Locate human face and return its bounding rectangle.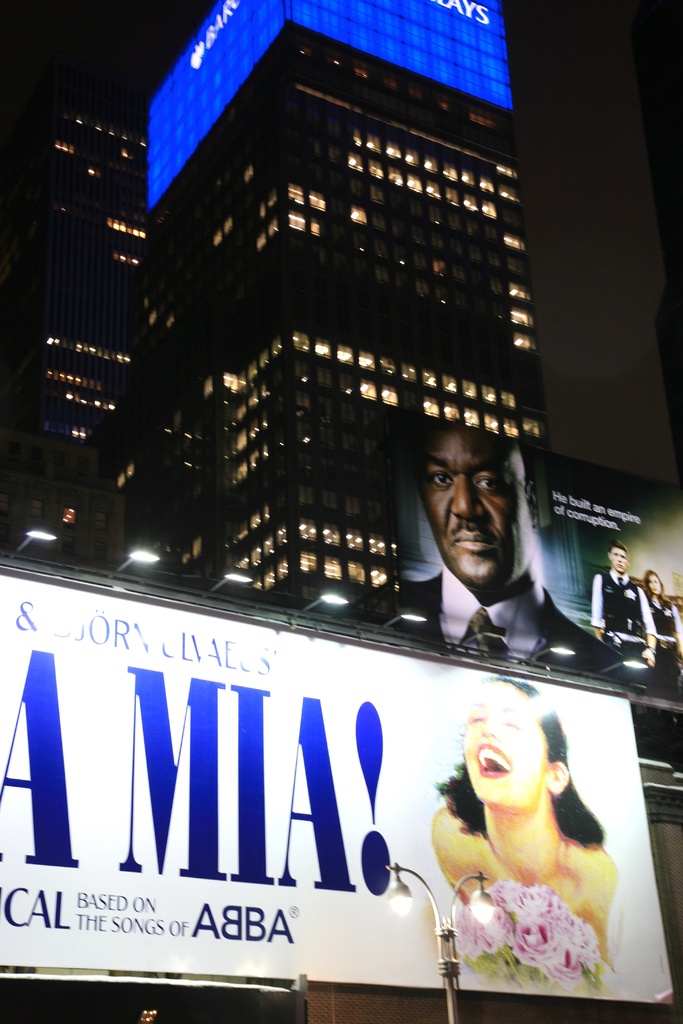
(left=648, top=575, right=659, bottom=594).
